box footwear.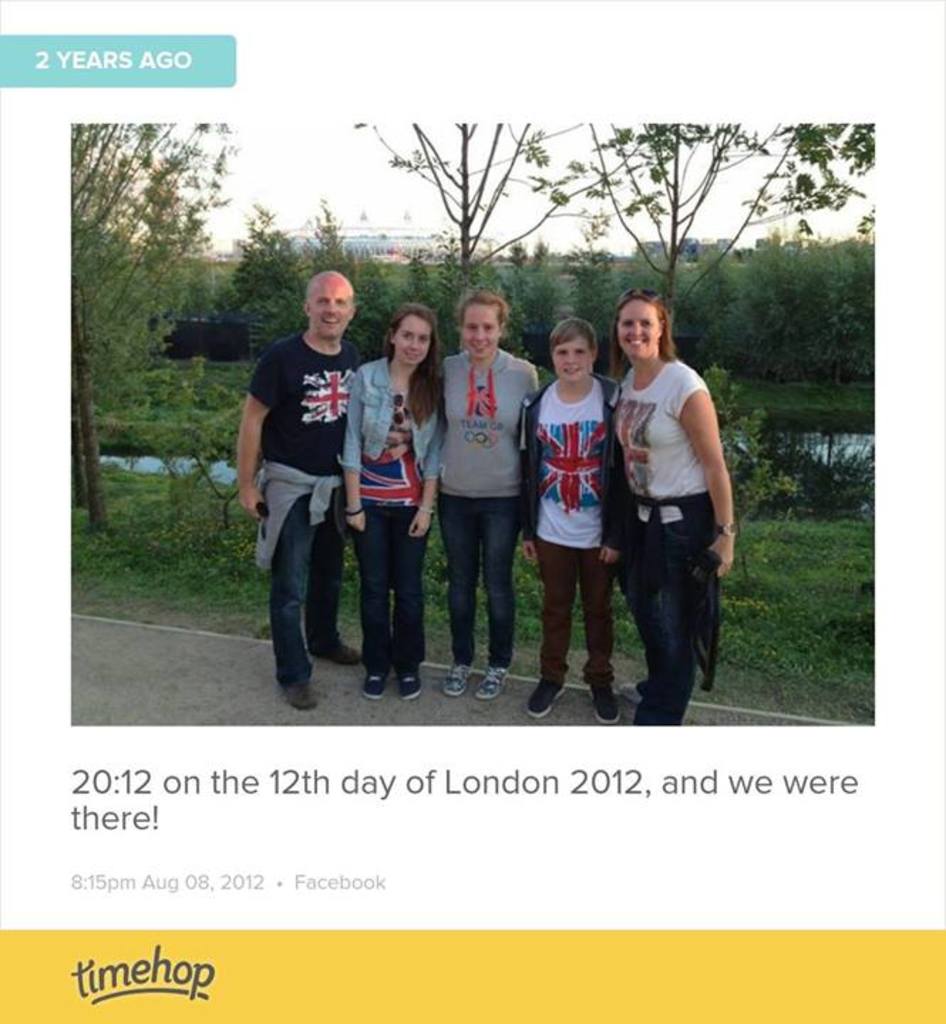
x1=578 y1=671 x2=623 y2=721.
